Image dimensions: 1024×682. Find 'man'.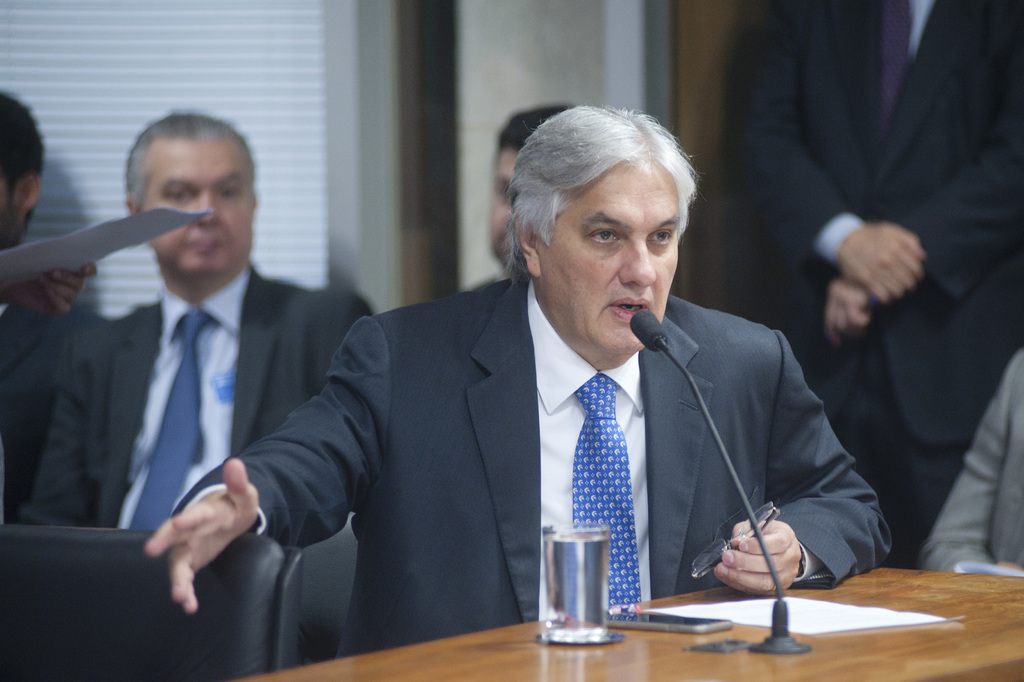
bbox=[17, 116, 374, 531].
